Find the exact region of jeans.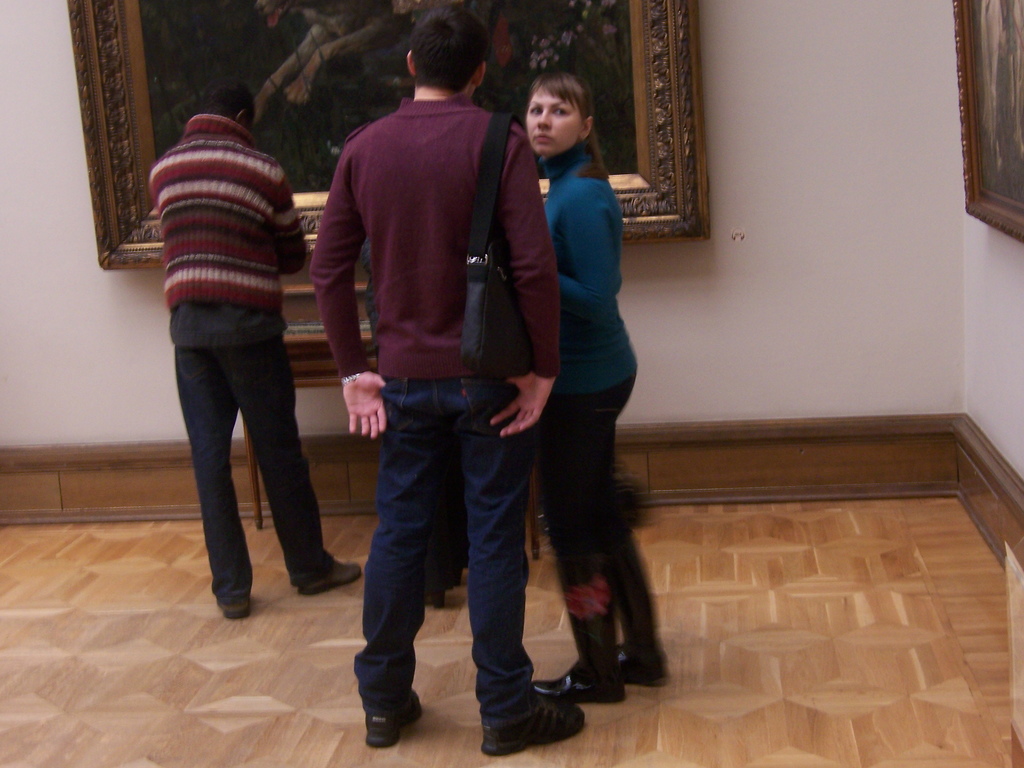
Exact region: l=150, t=293, r=357, b=657.
